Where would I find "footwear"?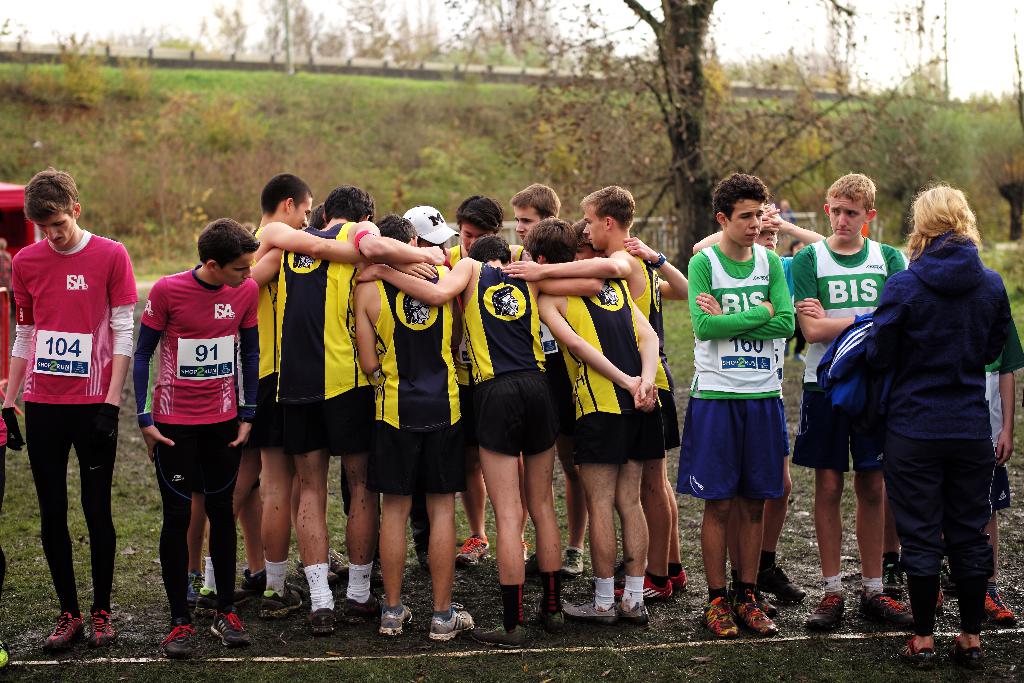
At <box>454,531,491,565</box>.
